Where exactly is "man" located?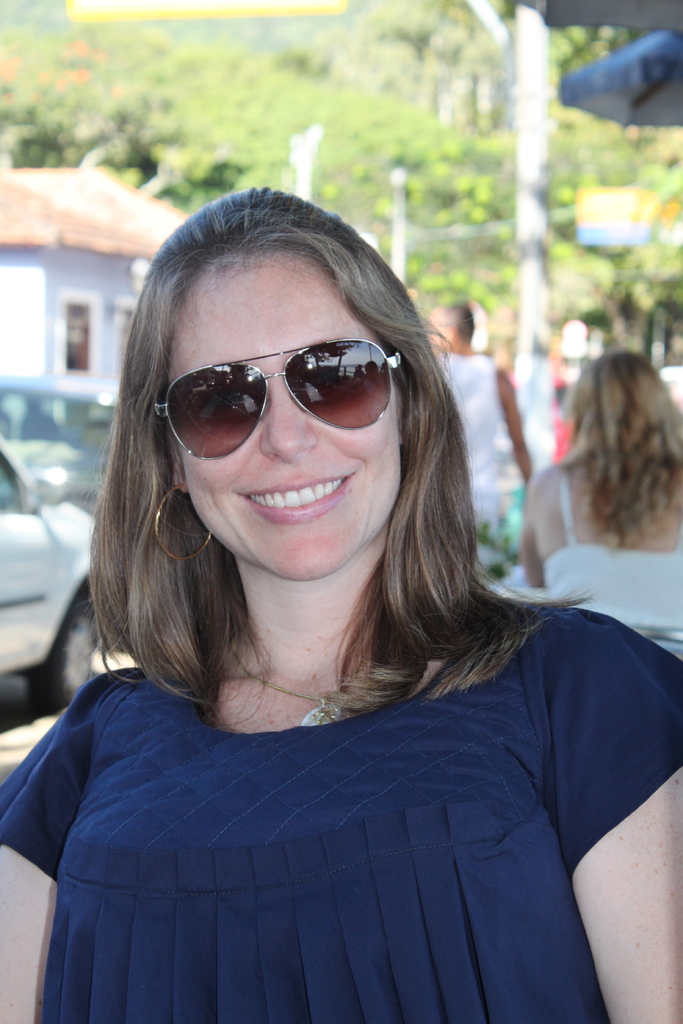
Its bounding box is l=418, t=305, r=539, b=573.
